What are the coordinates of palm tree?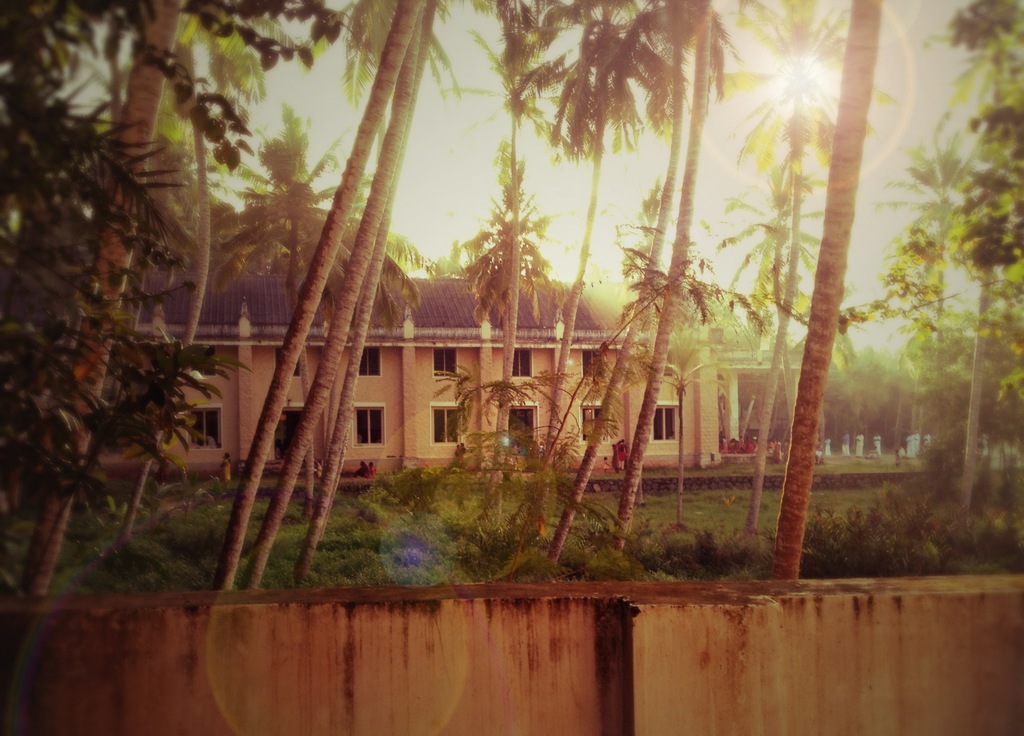
rect(520, 0, 664, 495).
